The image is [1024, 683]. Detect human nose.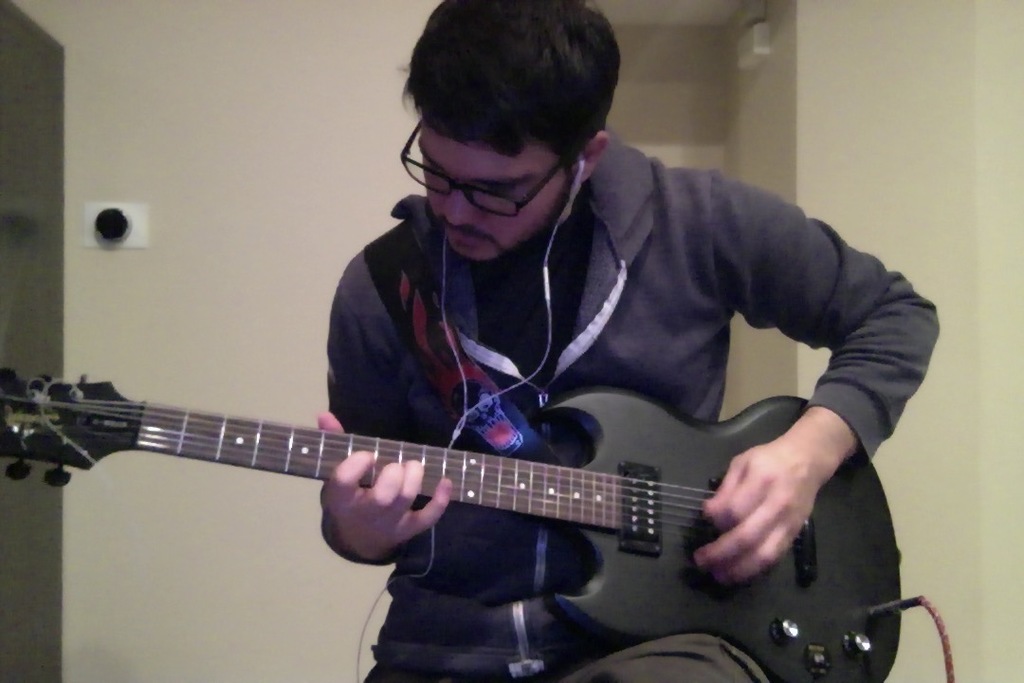
Detection: (x1=443, y1=186, x2=476, y2=227).
